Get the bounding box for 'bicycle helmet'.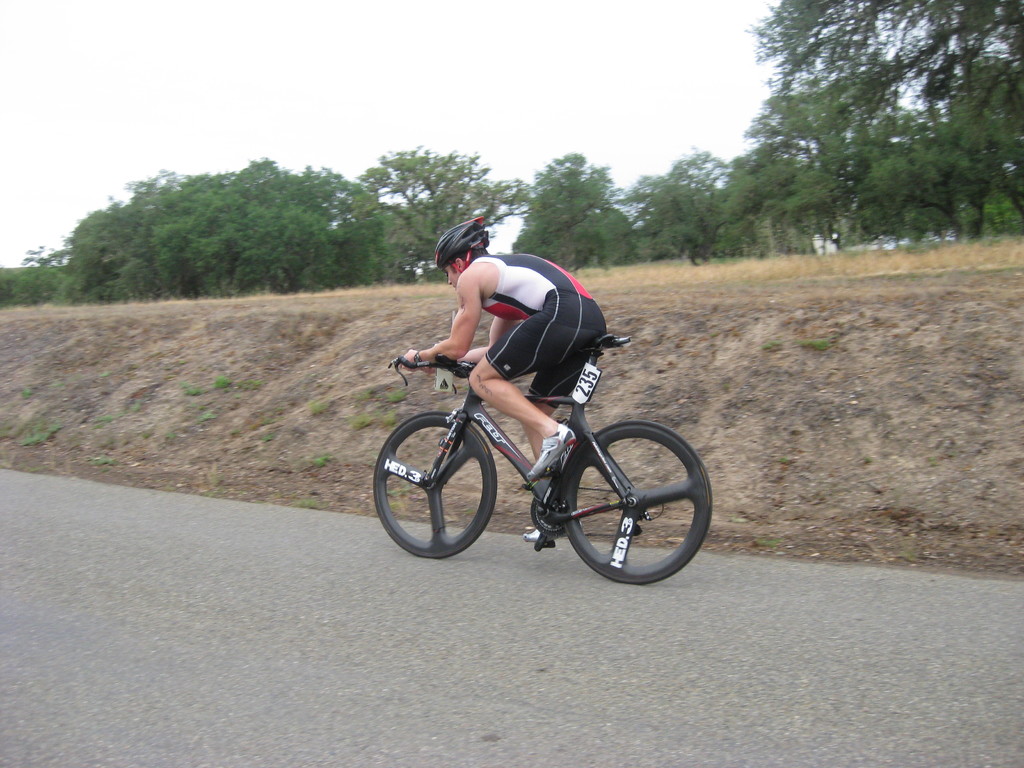
bbox=(437, 213, 489, 264).
